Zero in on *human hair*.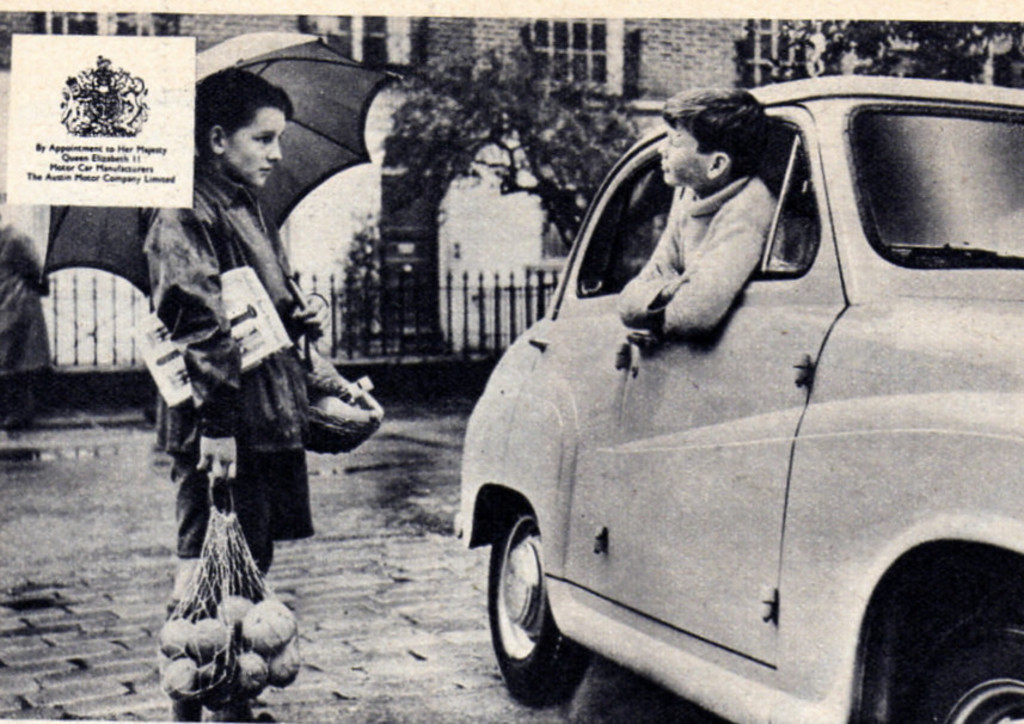
Zeroed in: left=662, top=86, right=772, bottom=179.
